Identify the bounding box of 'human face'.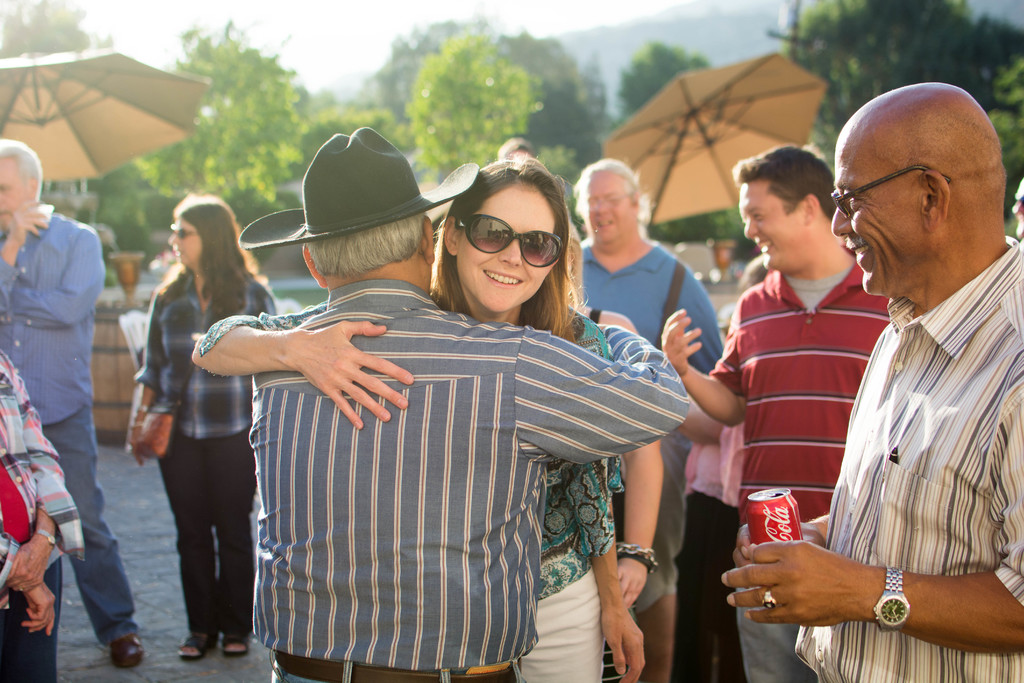
[593, 177, 626, 251].
